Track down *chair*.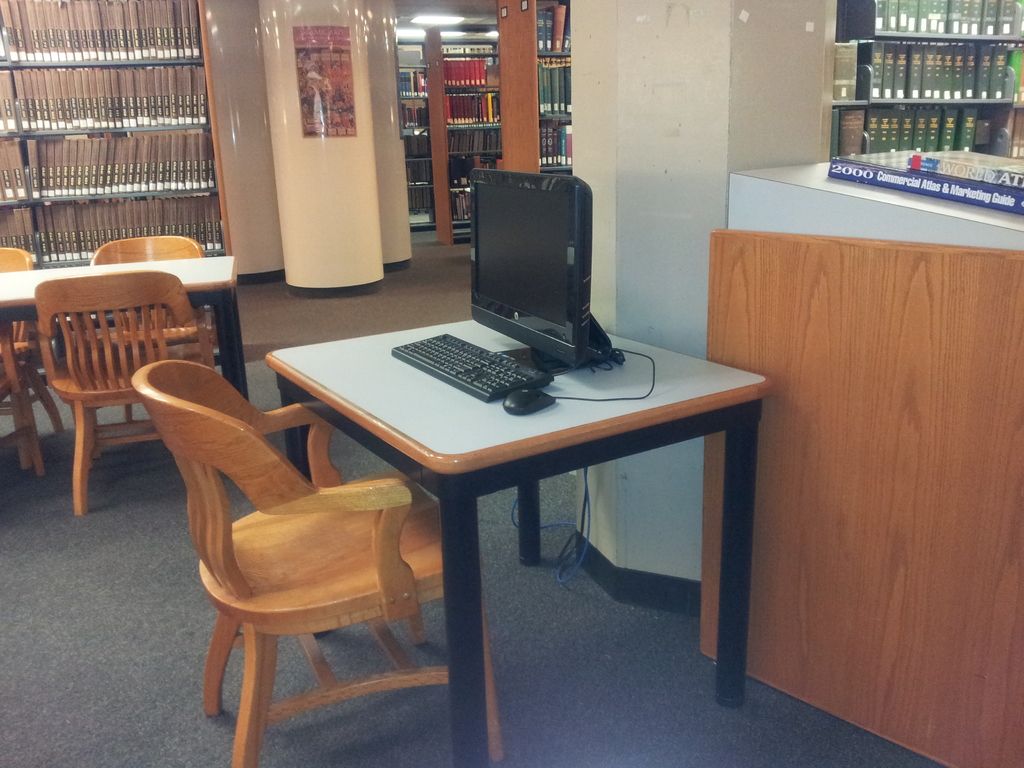
Tracked to bbox=(90, 234, 219, 421).
